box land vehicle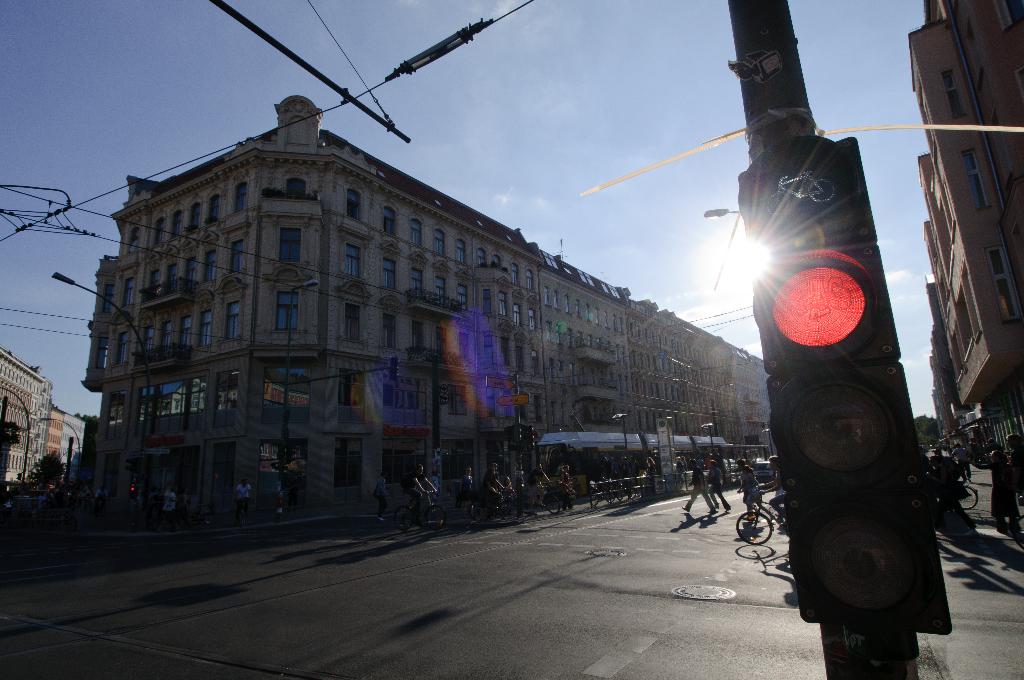
select_region(528, 482, 562, 514)
